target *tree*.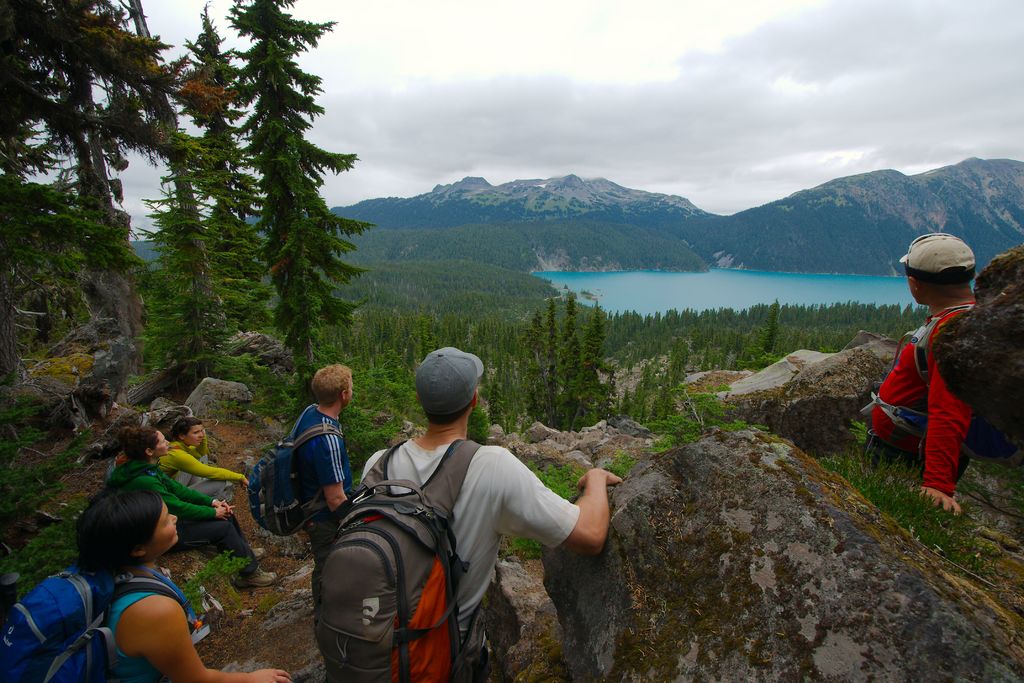
Target region: detection(0, 0, 178, 331).
